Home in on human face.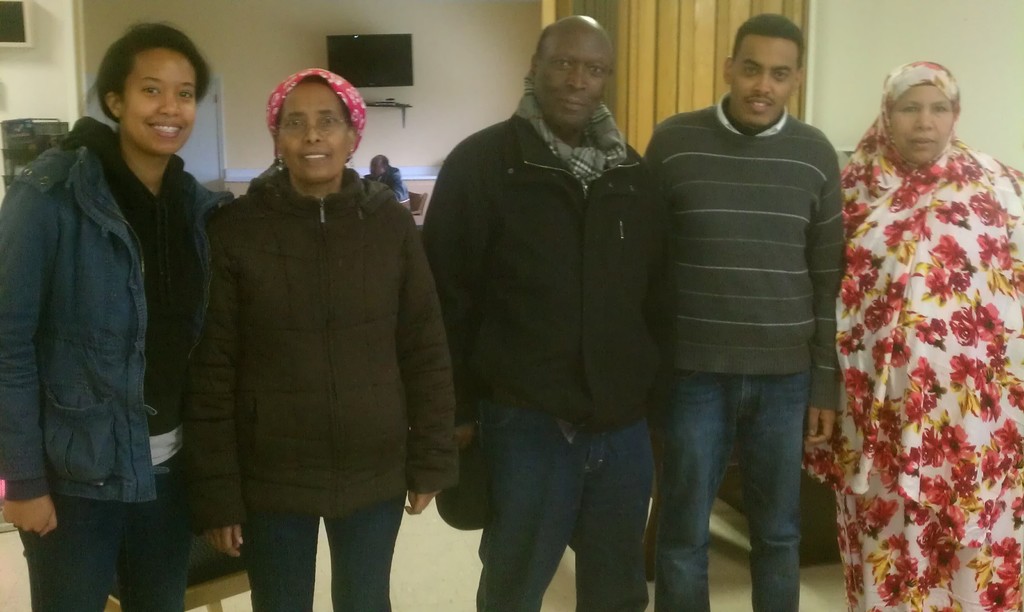
Homed in at {"left": 885, "top": 81, "right": 953, "bottom": 168}.
